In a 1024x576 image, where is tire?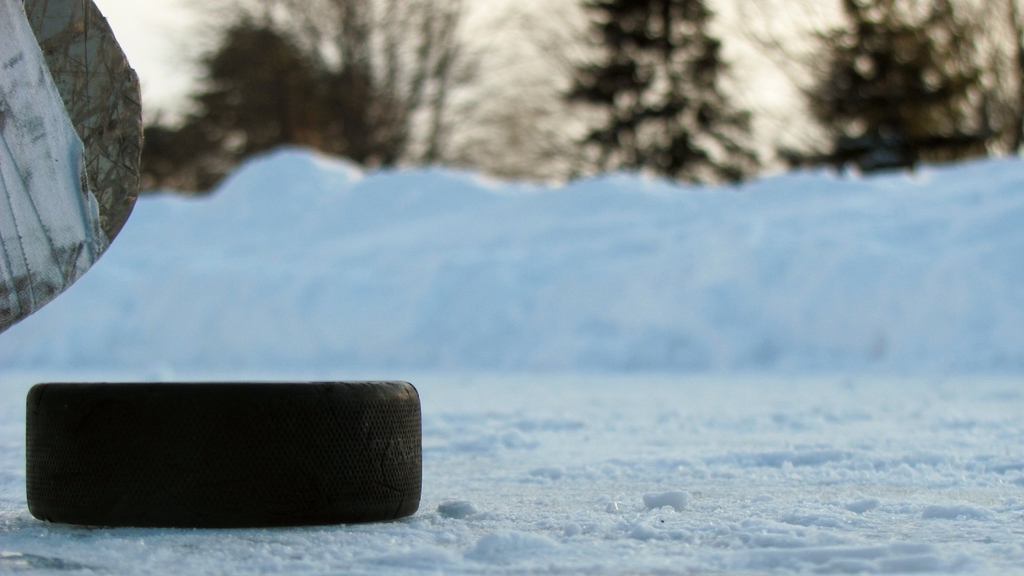
<box>28,382,425,527</box>.
